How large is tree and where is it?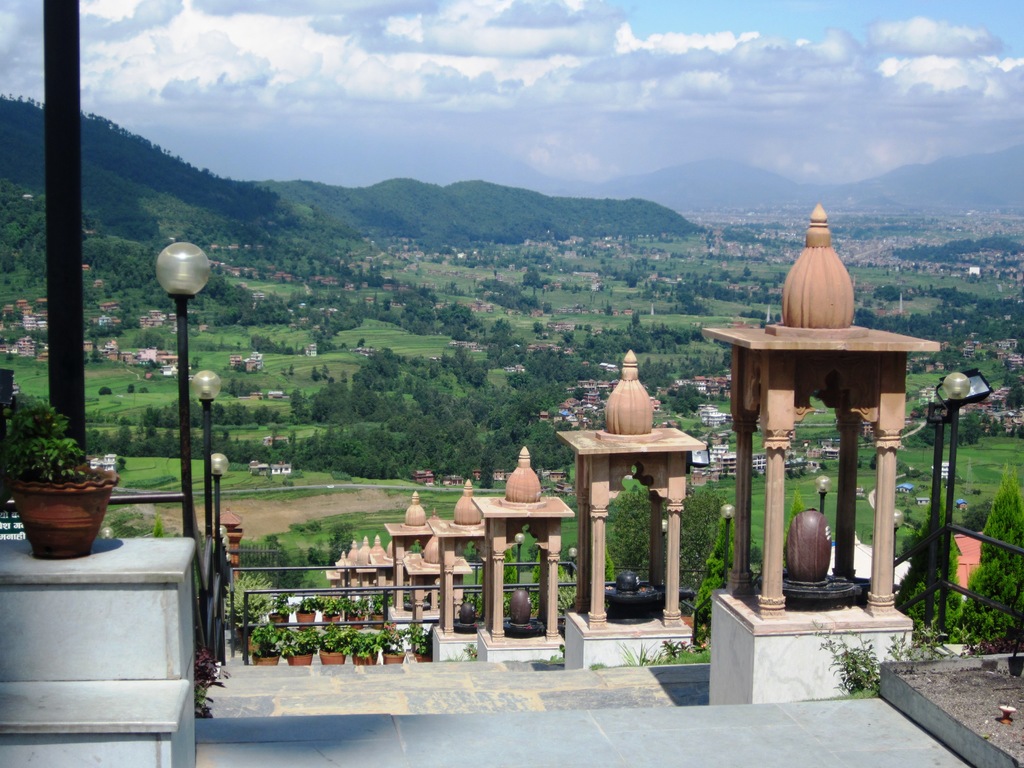
Bounding box: <region>191, 355, 202, 371</region>.
